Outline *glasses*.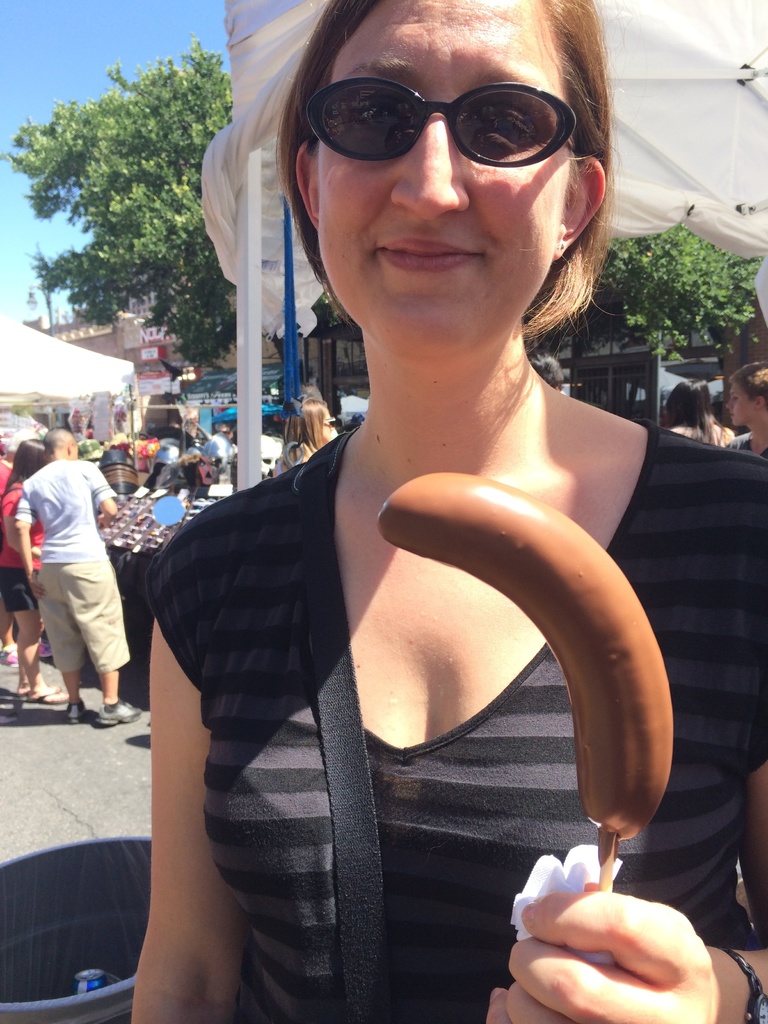
Outline: (305,62,606,157).
